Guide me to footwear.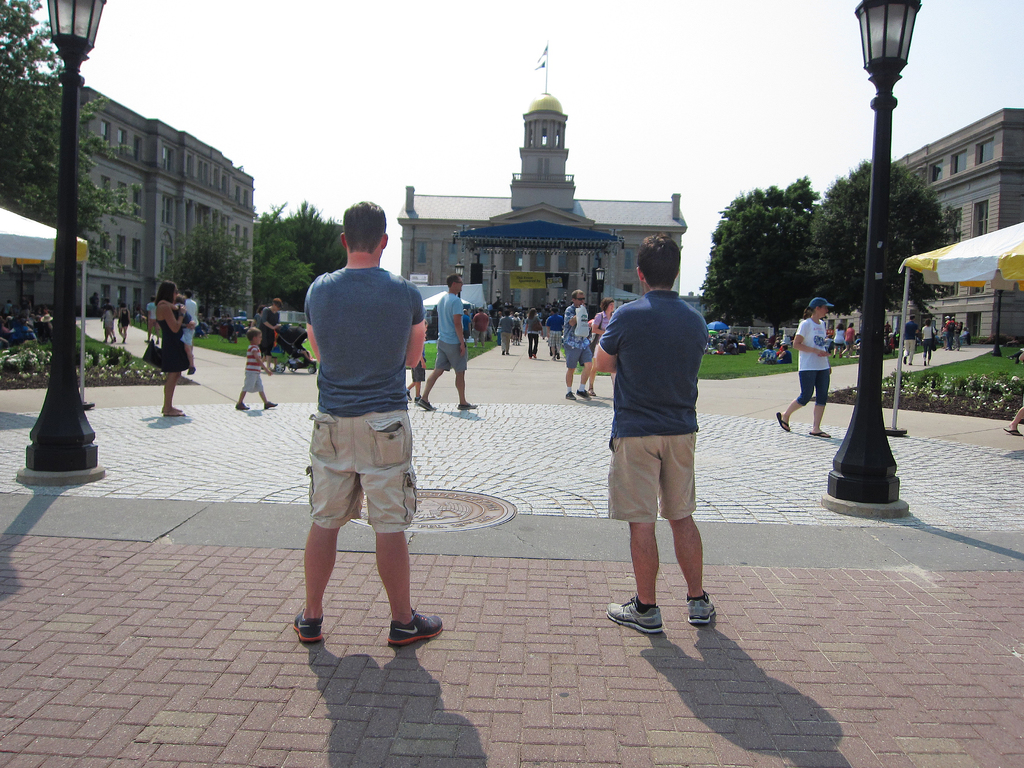
Guidance: [420,399,435,411].
